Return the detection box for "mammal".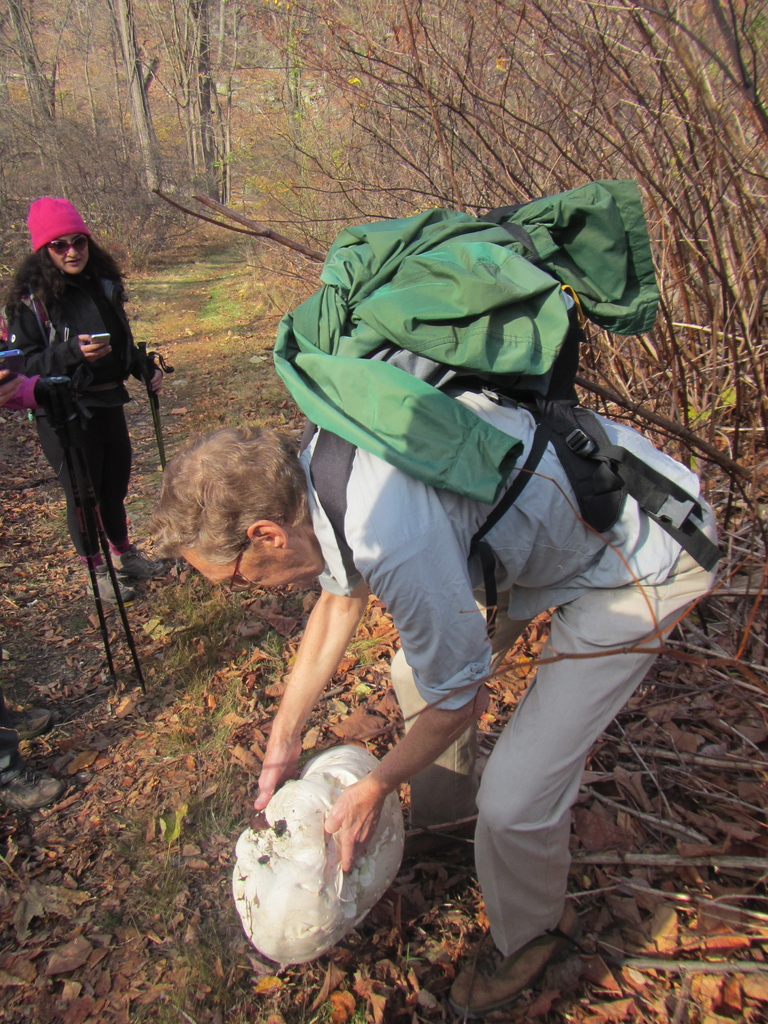
(x1=143, y1=385, x2=720, y2=1017).
